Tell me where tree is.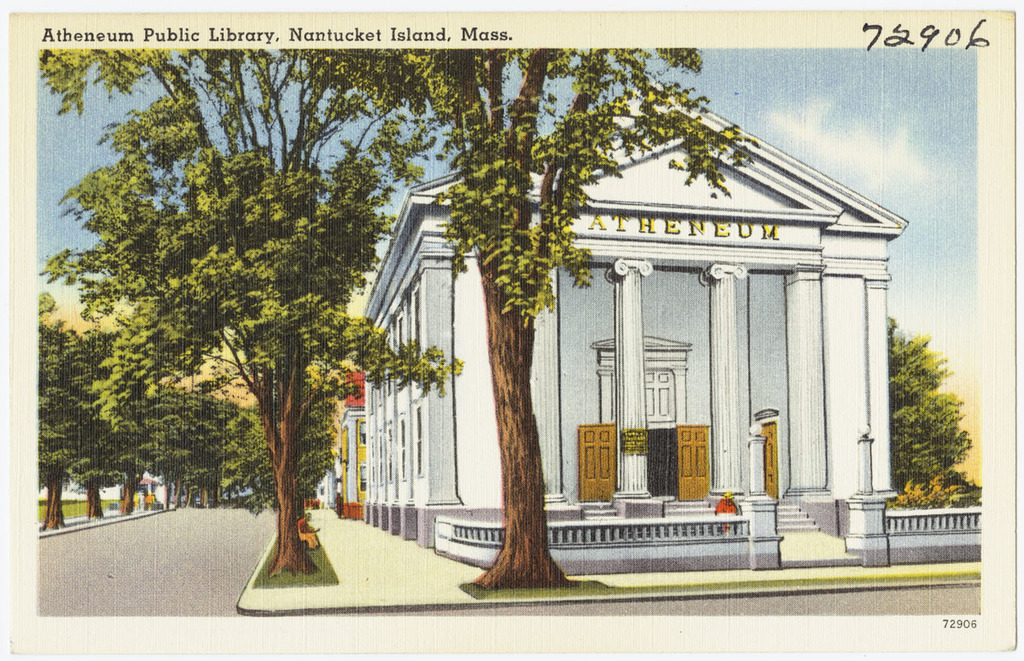
tree is at detection(881, 314, 959, 406).
